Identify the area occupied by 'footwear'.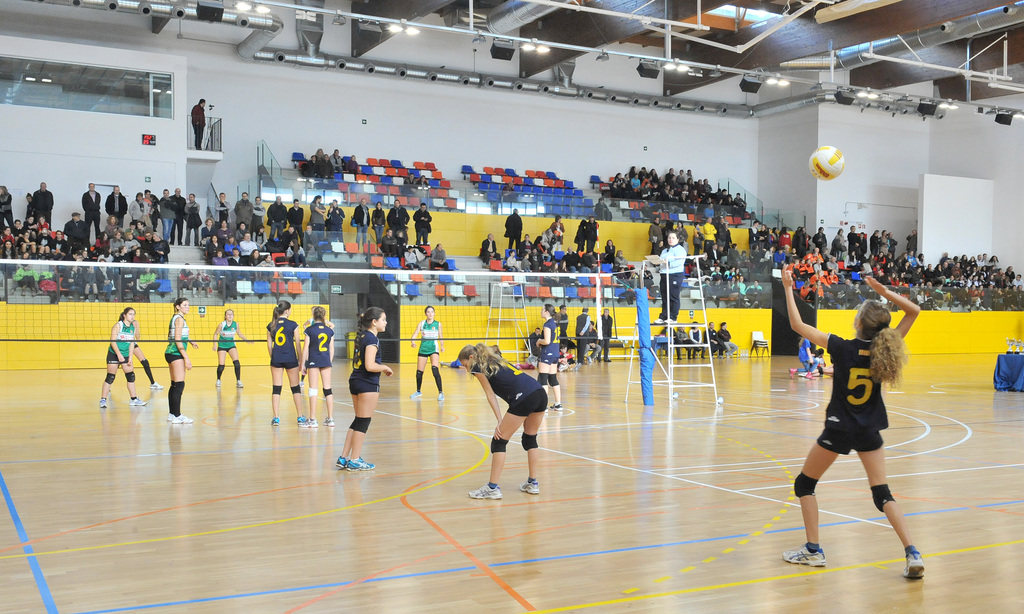
Area: BBox(270, 421, 280, 427).
